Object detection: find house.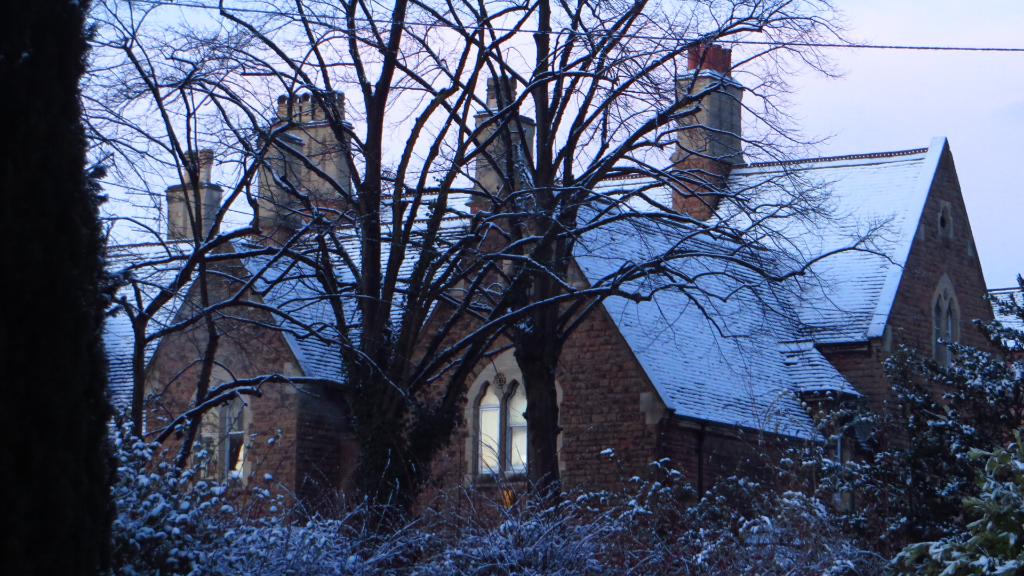
[x1=388, y1=65, x2=834, y2=575].
